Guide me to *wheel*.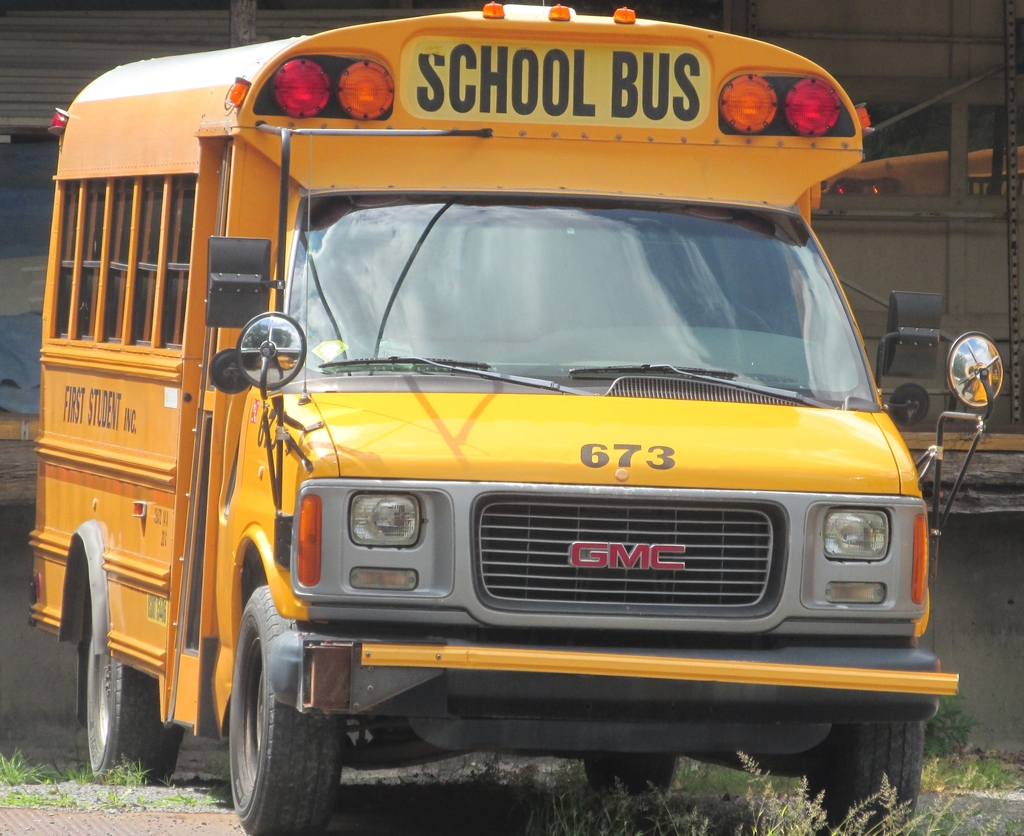
Guidance: crop(81, 613, 177, 802).
